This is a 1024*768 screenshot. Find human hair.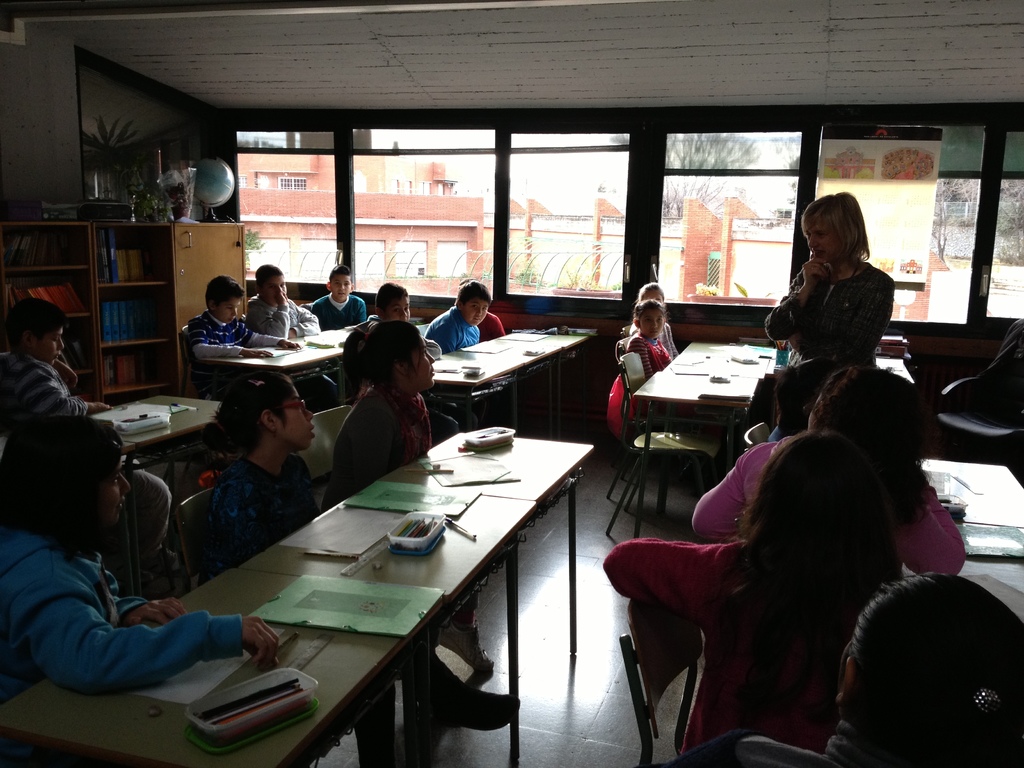
Bounding box: x1=456, y1=279, x2=490, y2=305.
